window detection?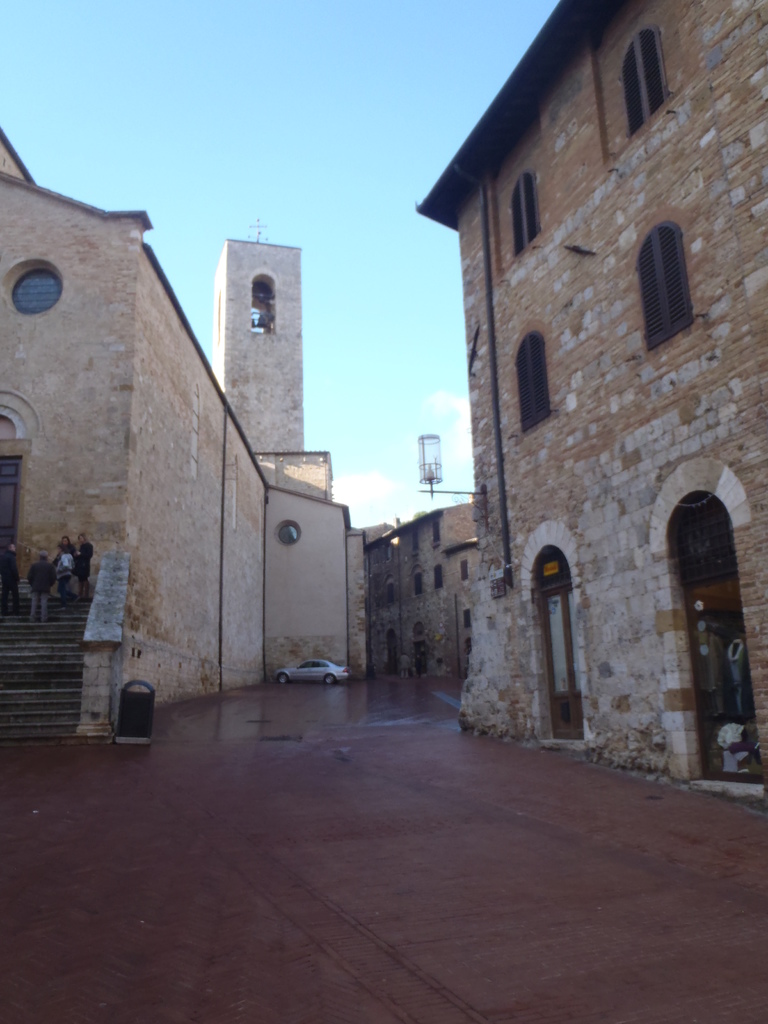
618 26 675 145
